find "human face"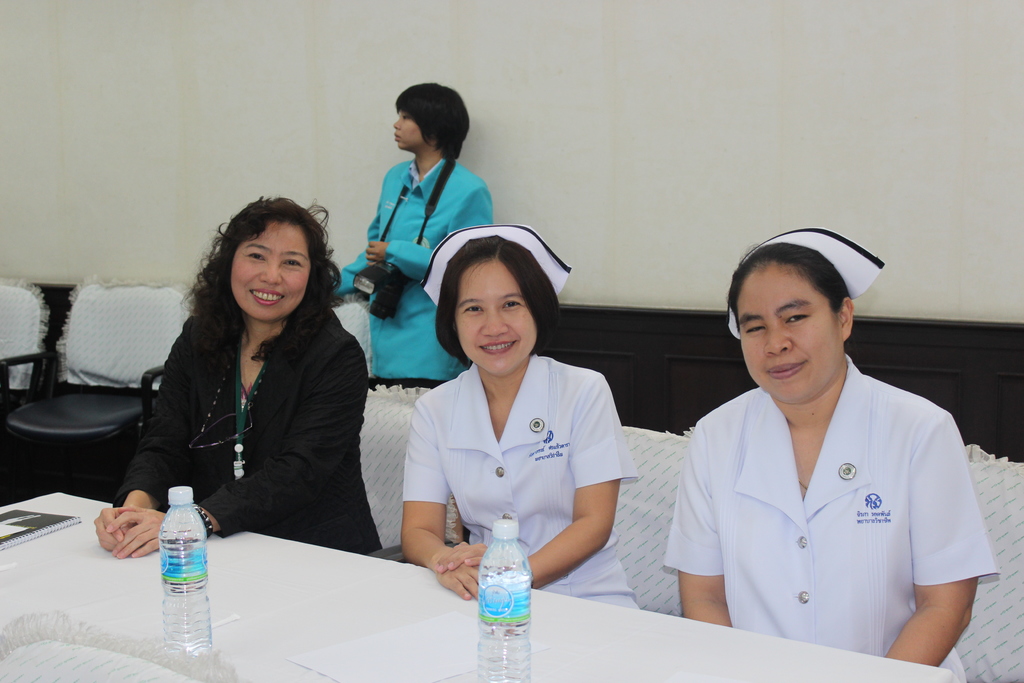
region(740, 268, 838, 406)
